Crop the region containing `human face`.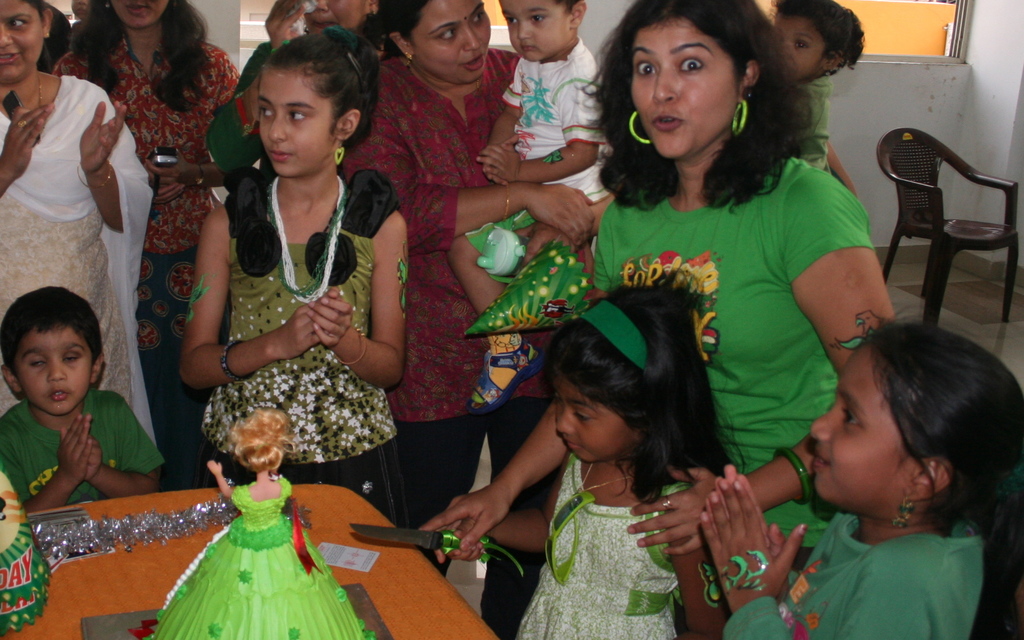
Crop region: left=0, top=0, right=44, bottom=81.
